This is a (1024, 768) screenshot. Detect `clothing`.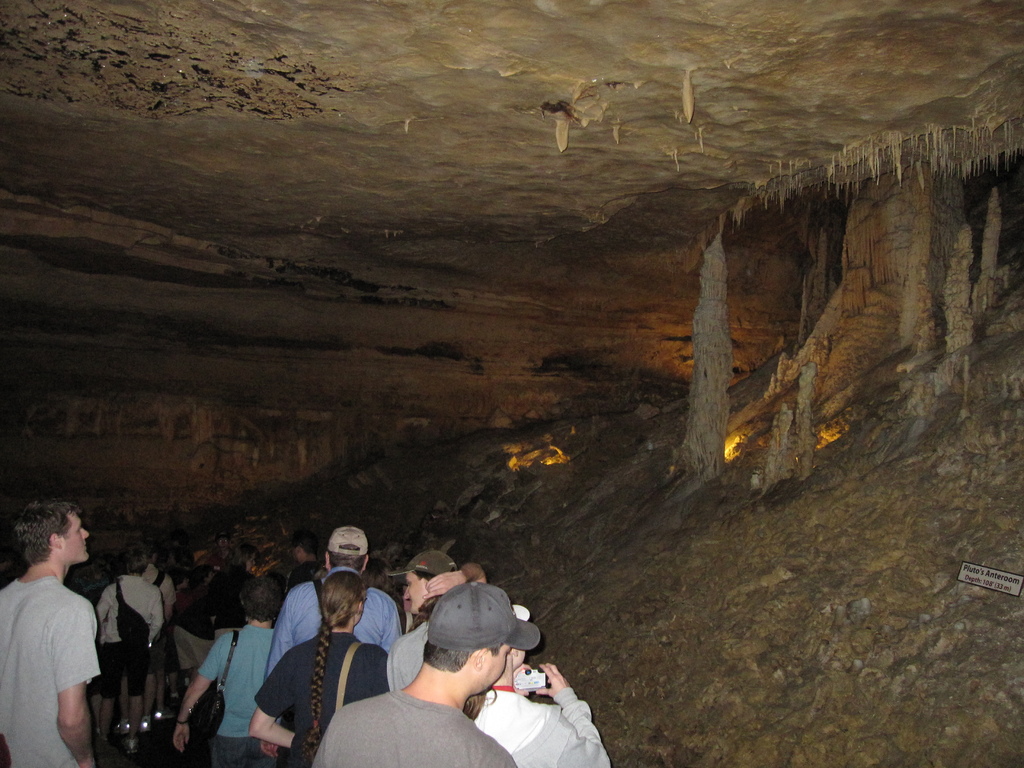
475, 687, 607, 767.
